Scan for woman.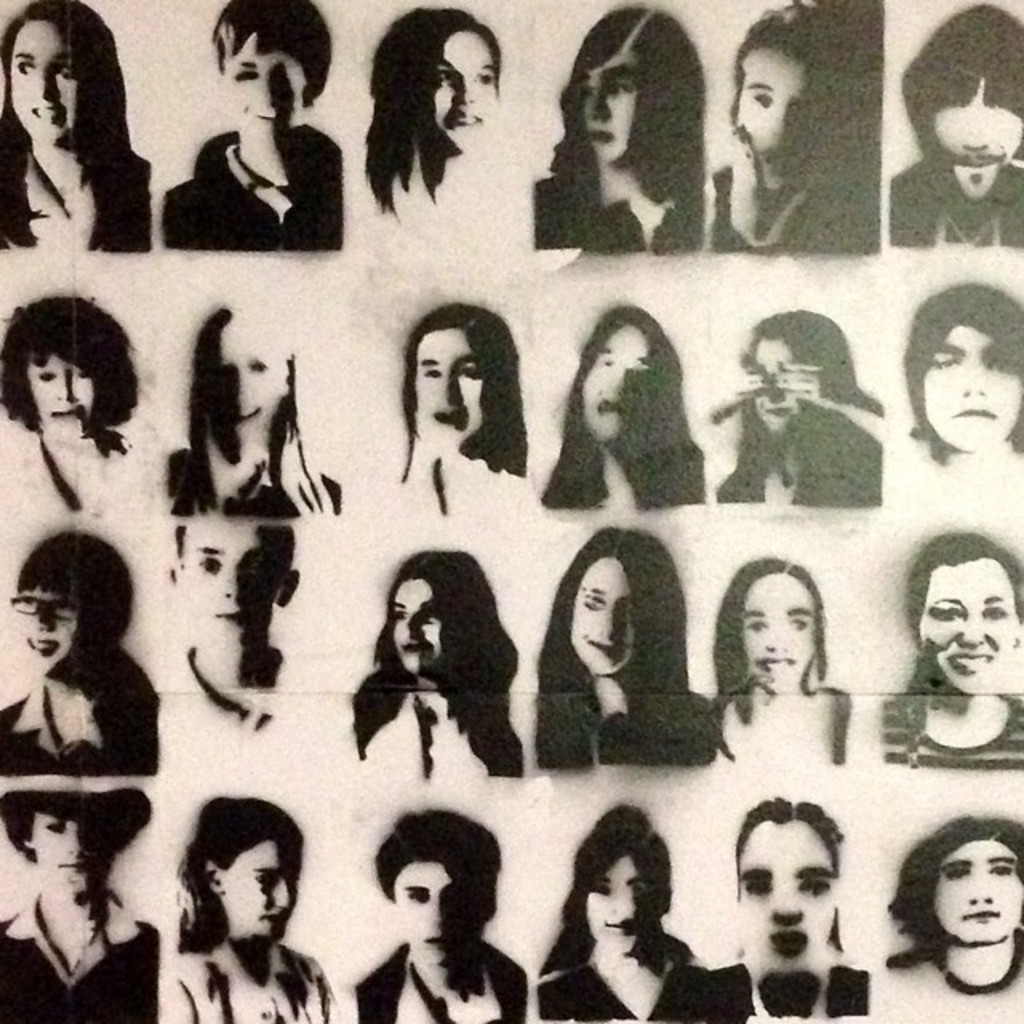
Scan result: [left=366, top=10, right=504, bottom=226].
